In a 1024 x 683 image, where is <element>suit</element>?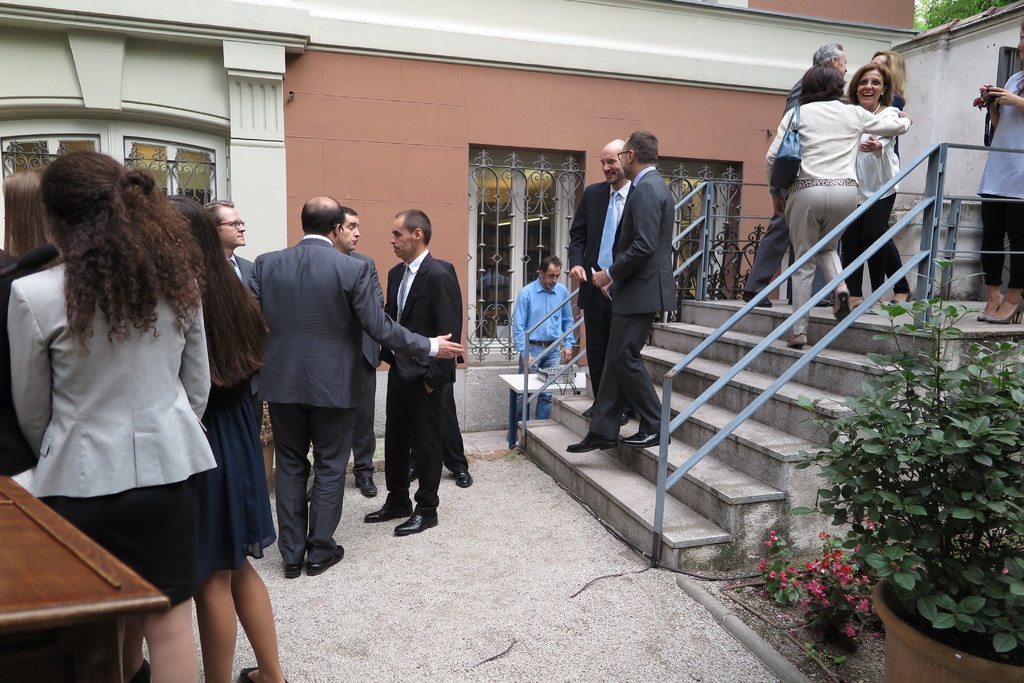
crop(582, 125, 696, 462).
